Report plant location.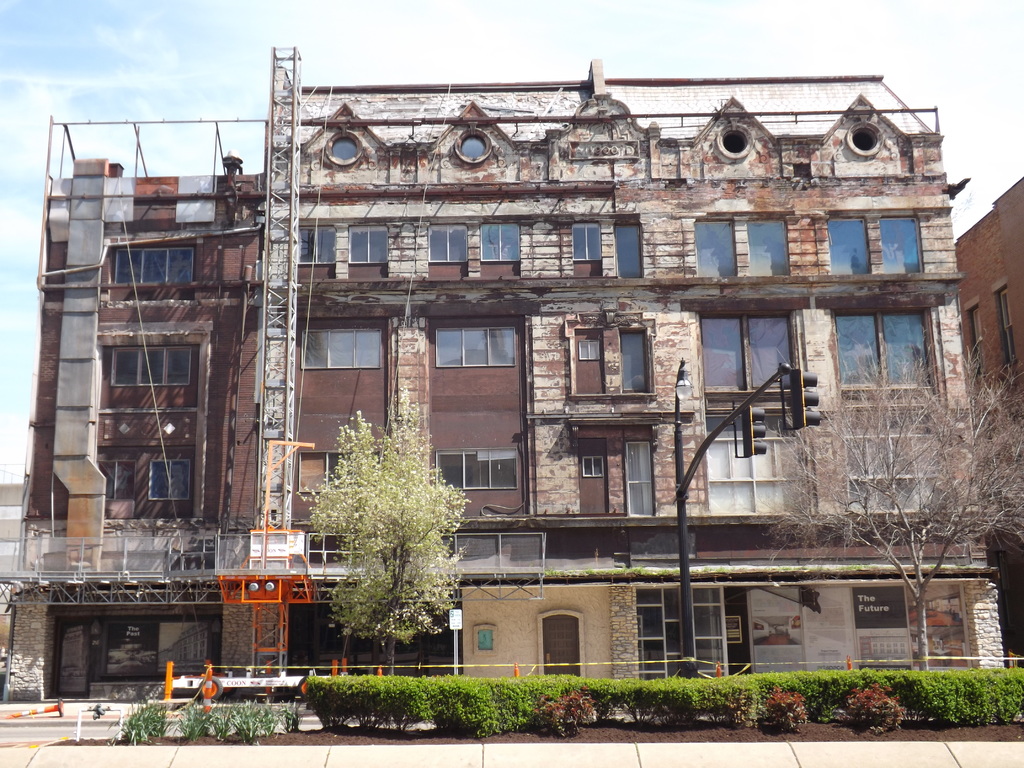
Report: bbox=[530, 688, 609, 735].
